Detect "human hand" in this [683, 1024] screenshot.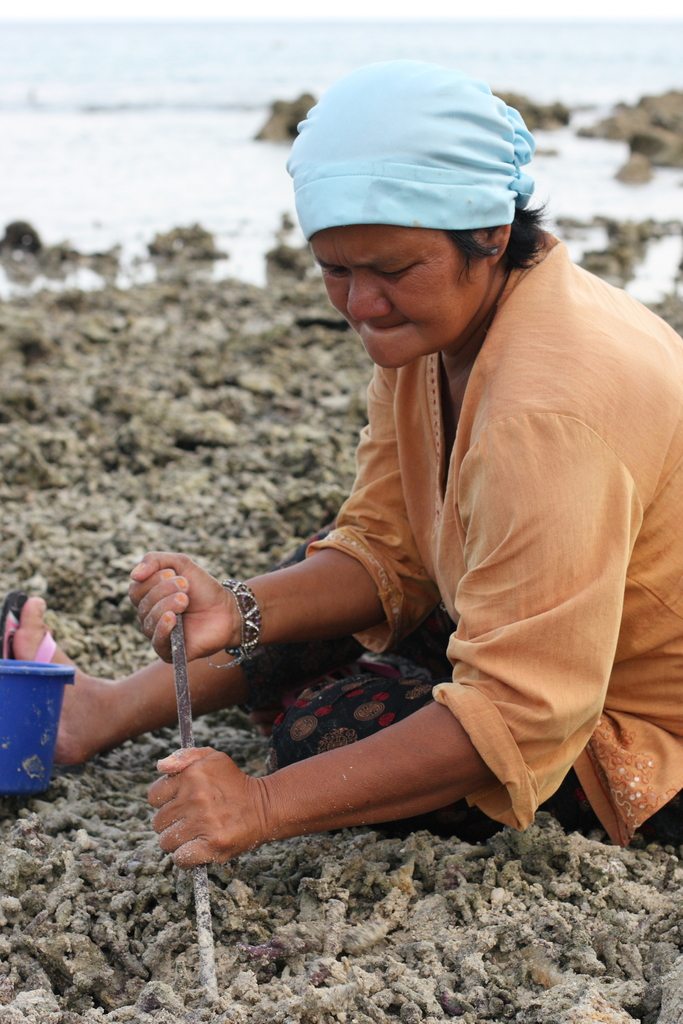
Detection: l=125, t=550, r=241, b=669.
